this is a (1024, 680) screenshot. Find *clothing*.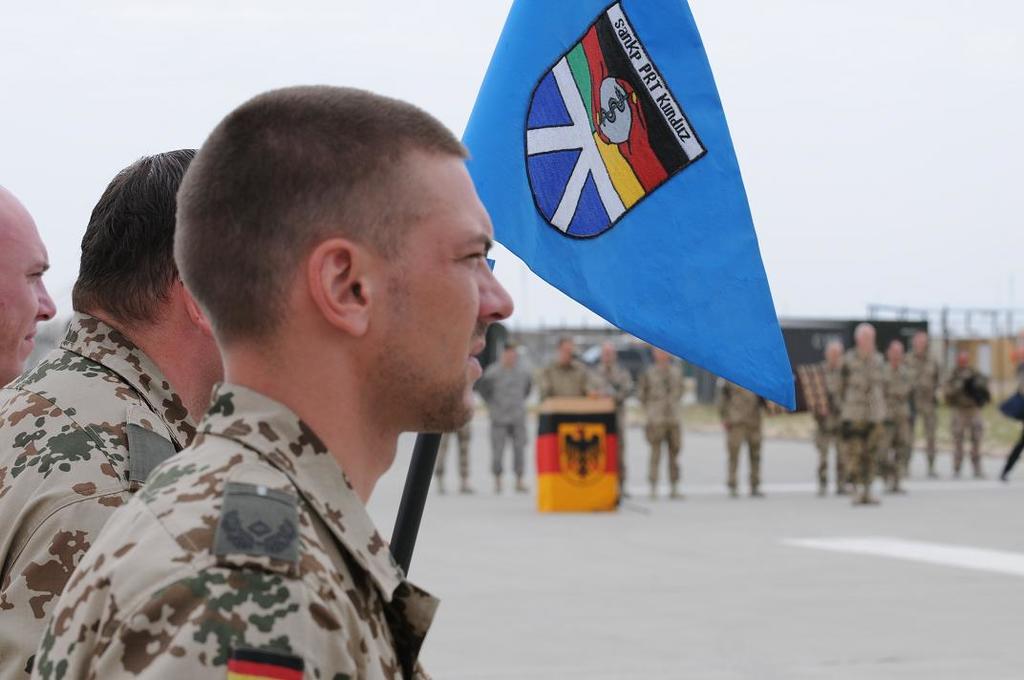
Bounding box: [x1=437, y1=417, x2=471, y2=472].
